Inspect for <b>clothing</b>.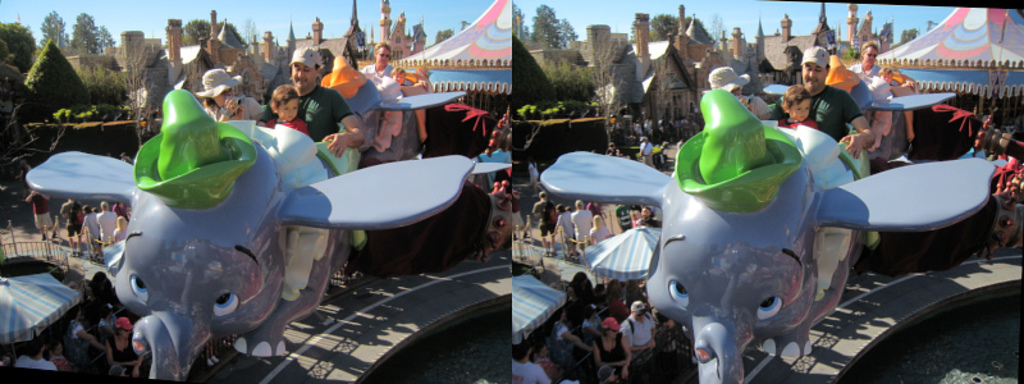
Inspection: x1=554 y1=312 x2=604 y2=379.
